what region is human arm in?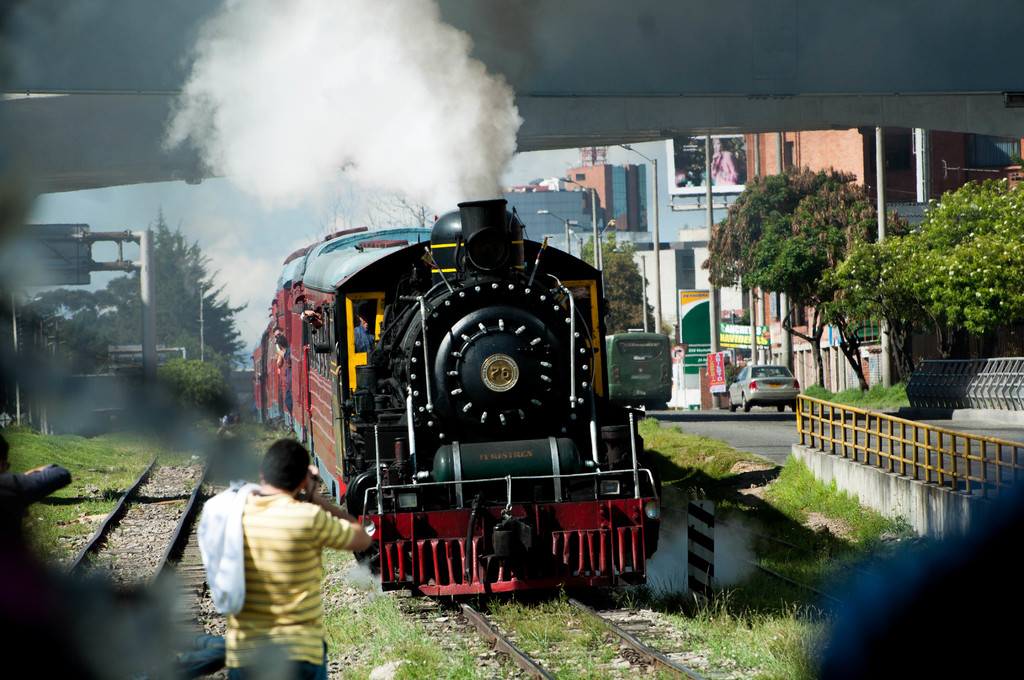
306/461/371/553.
